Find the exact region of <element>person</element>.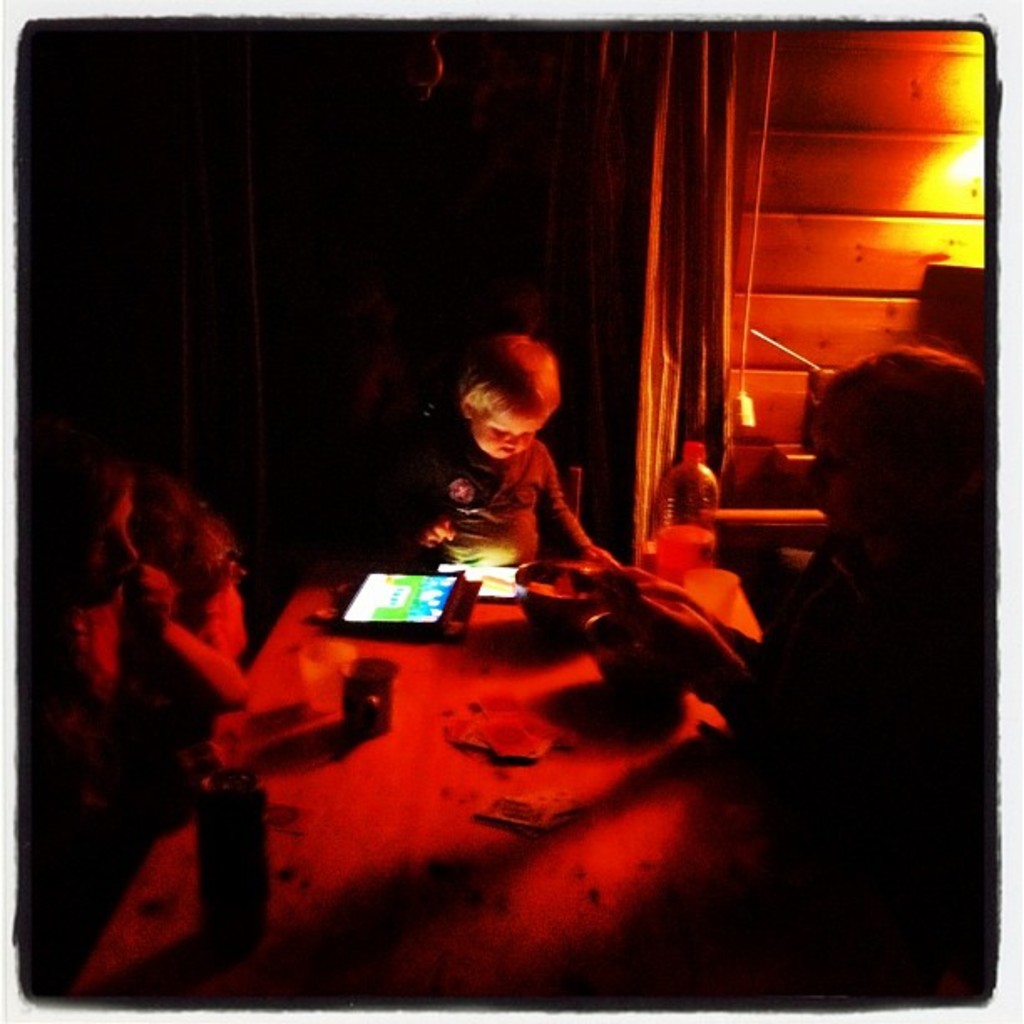
Exact region: 408, 330, 627, 579.
